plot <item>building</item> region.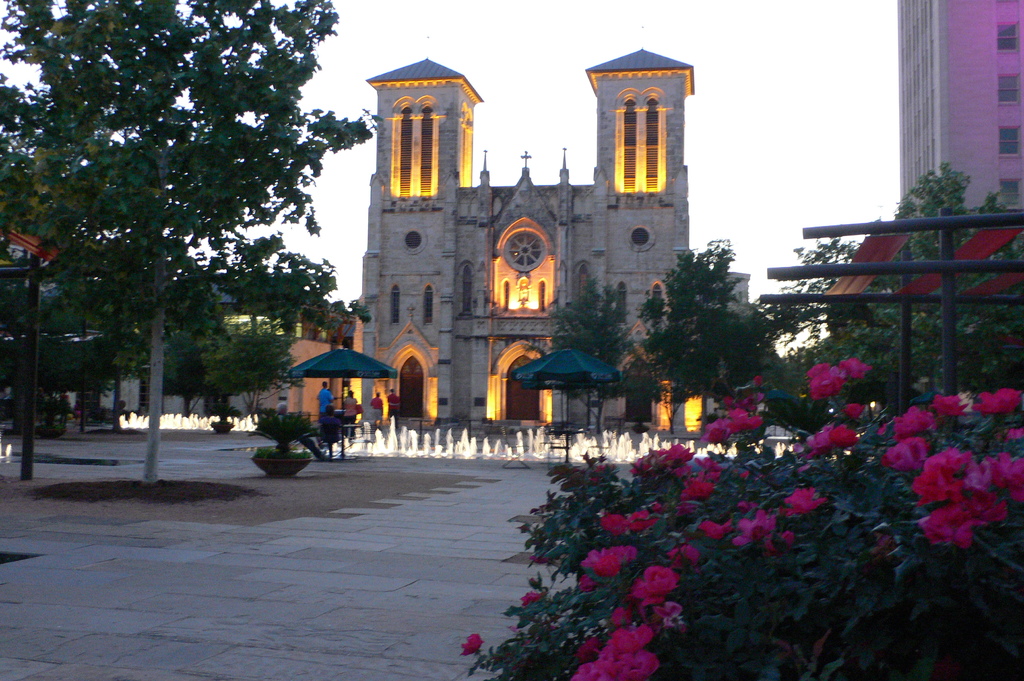
Plotted at box(60, 273, 356, 415).
